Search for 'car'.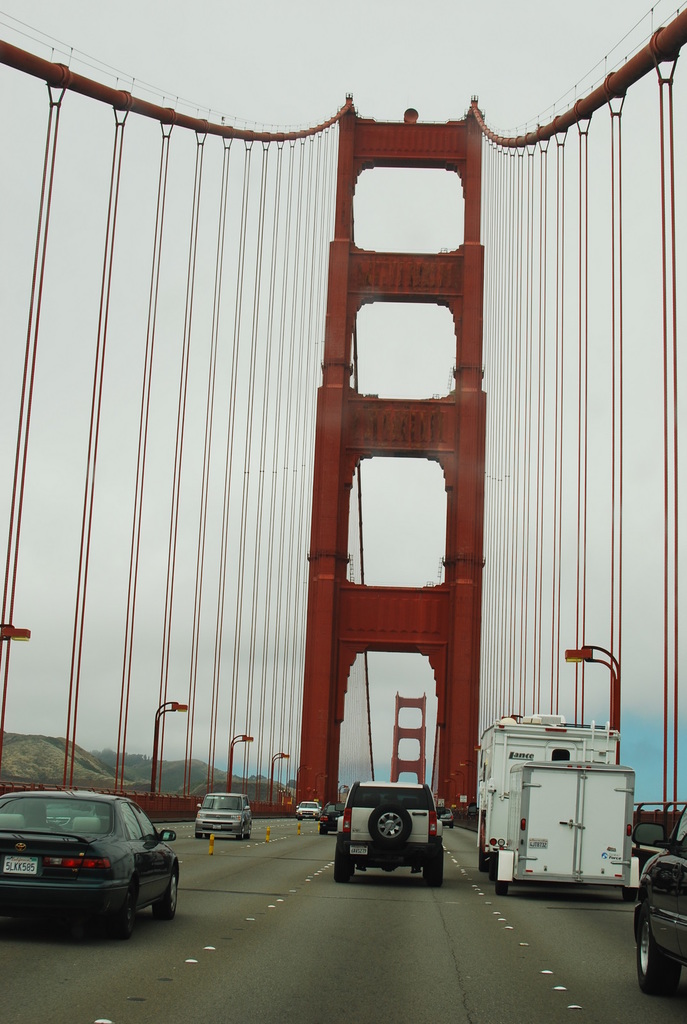
Found at (334,779,450,886).
